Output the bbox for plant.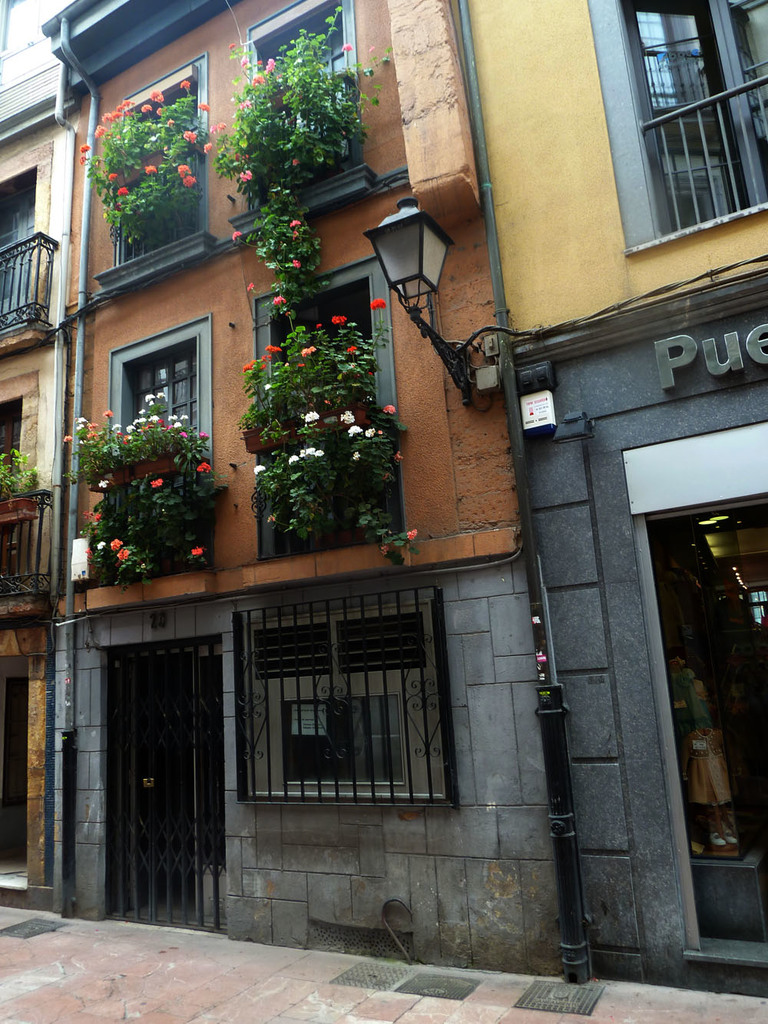
<bbox>62, 388, 230, 595</bbox>.
